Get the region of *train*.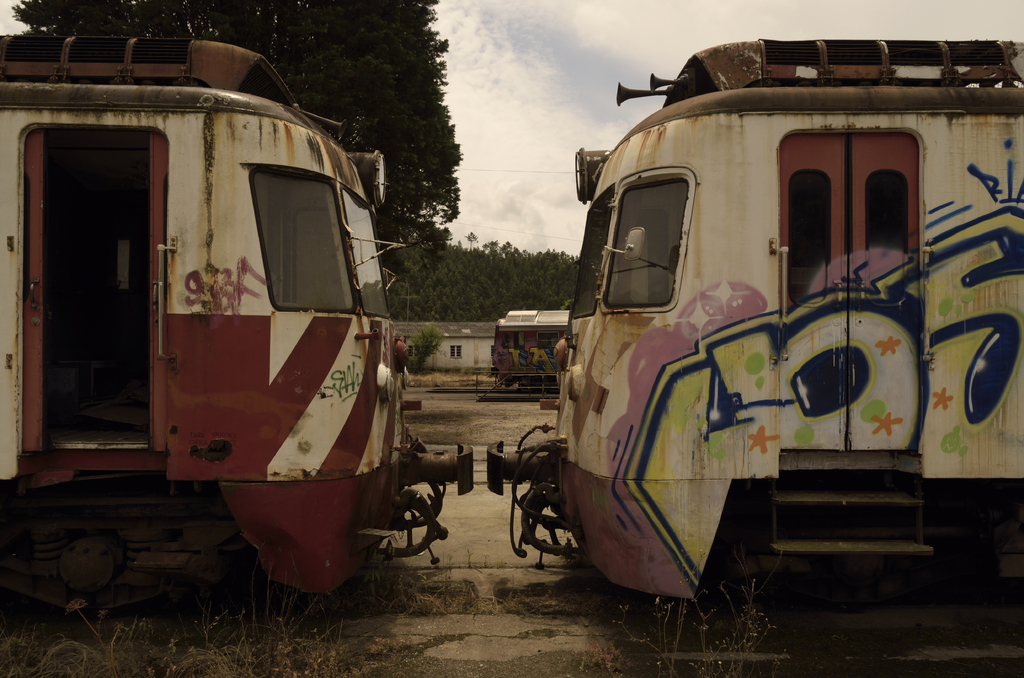
[left=486, top=38, right=1023, bottom=606].
